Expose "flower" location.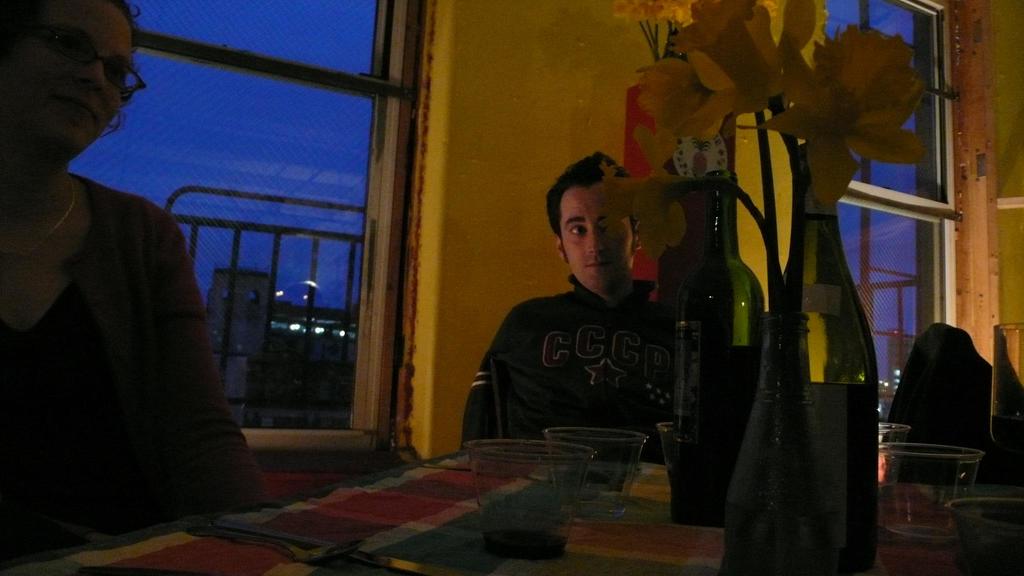
Exposed at 605:0:693:24.
